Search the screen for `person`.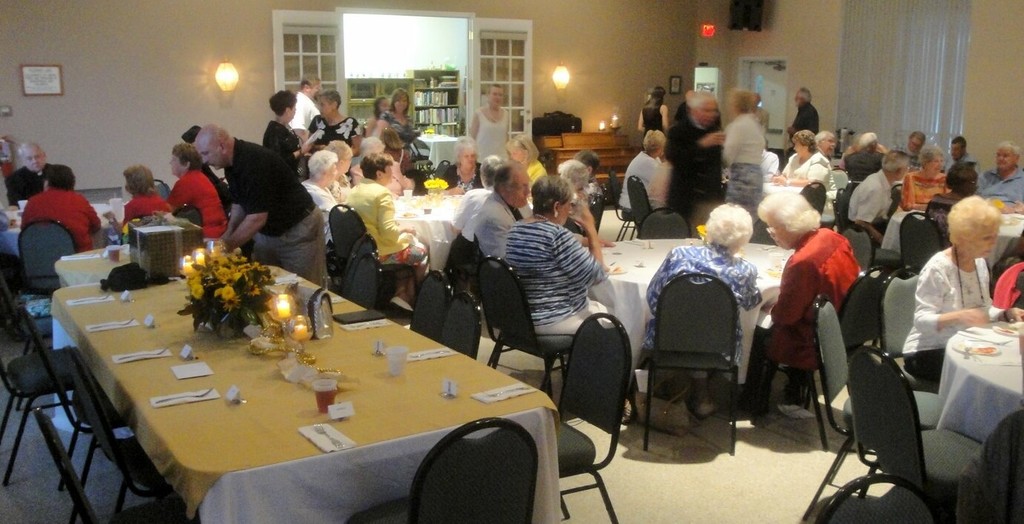
Found at locate(159, 130, 222, 246).
